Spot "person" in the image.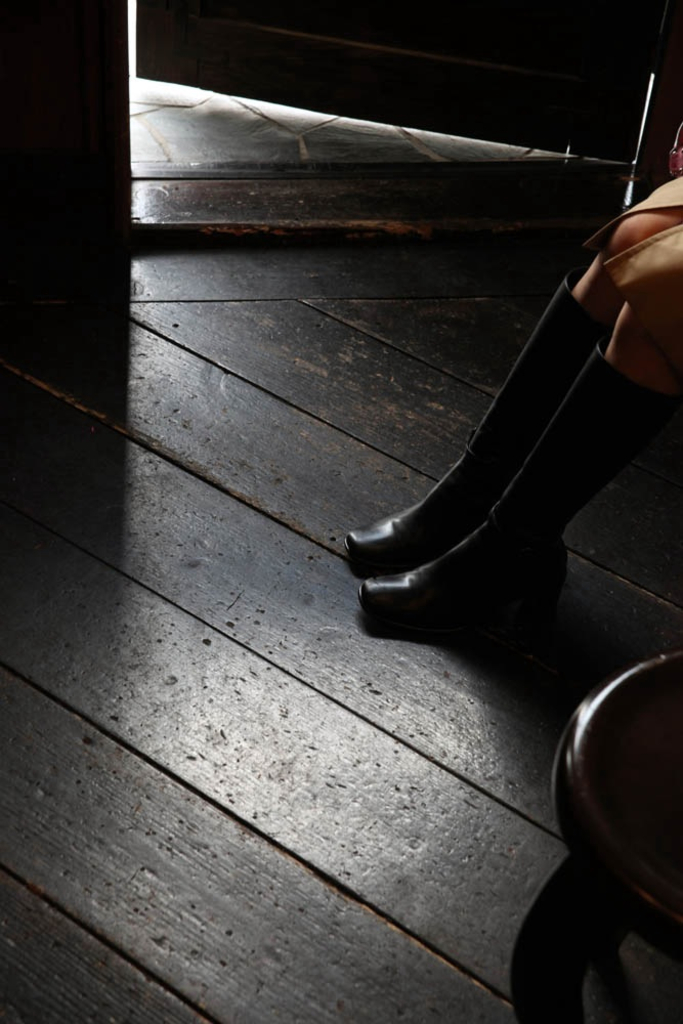
"person" found at select_region(340, 170, 682, 634).
